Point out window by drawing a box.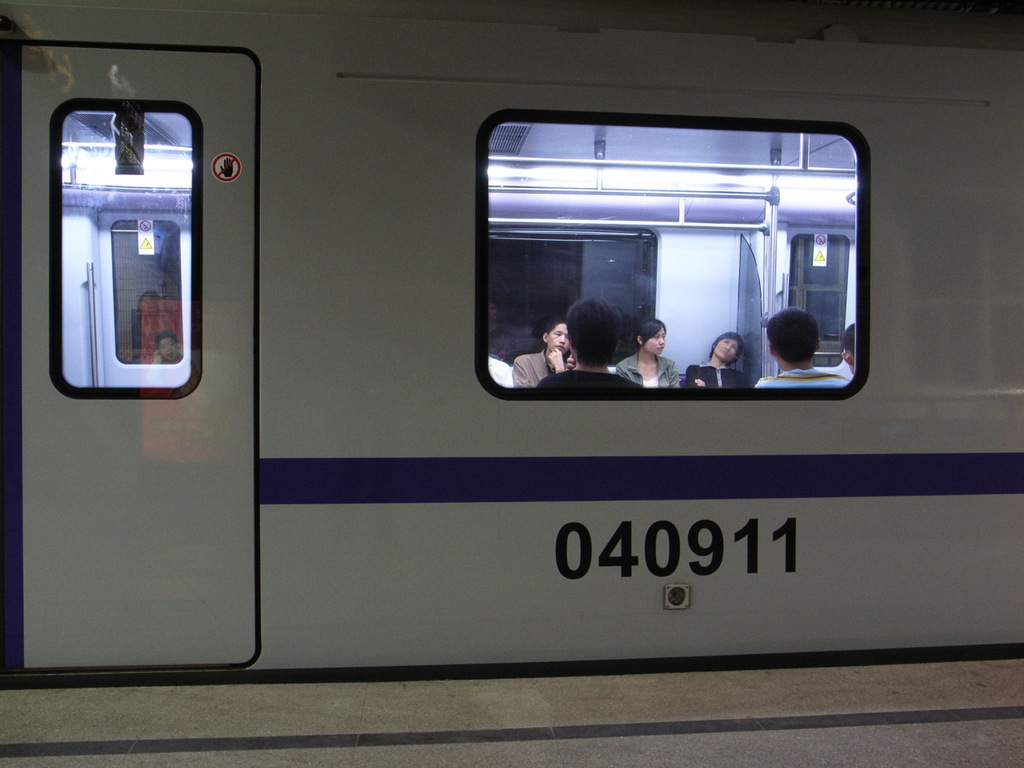
Rect(49, 102, 205, 398).
